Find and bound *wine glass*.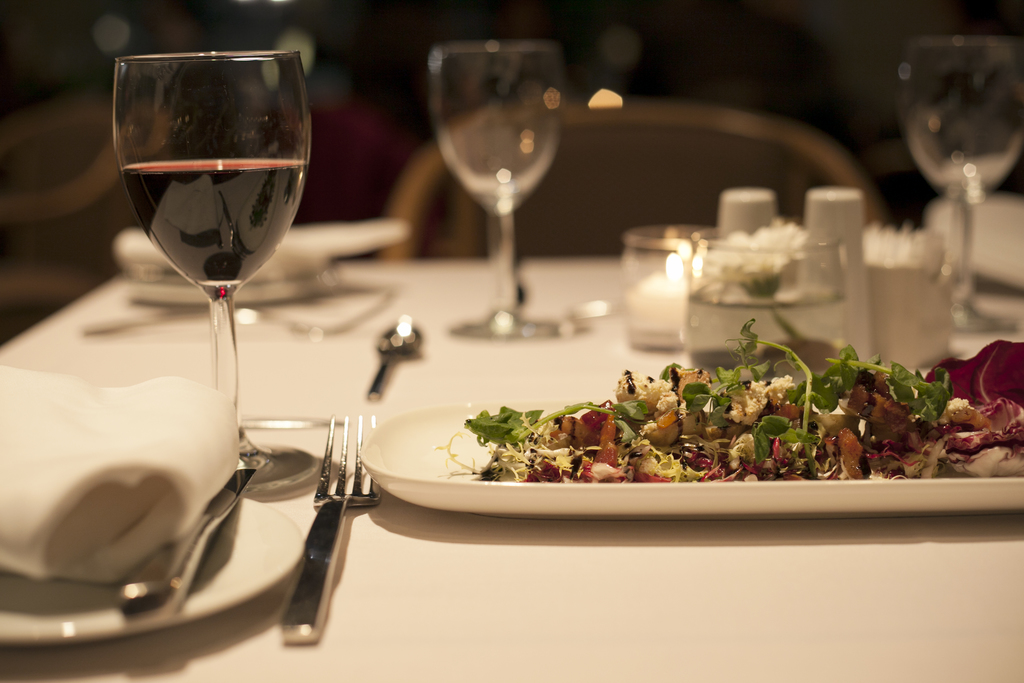
Bound: (x1=100, y1=45, x2=312, y2=480).
